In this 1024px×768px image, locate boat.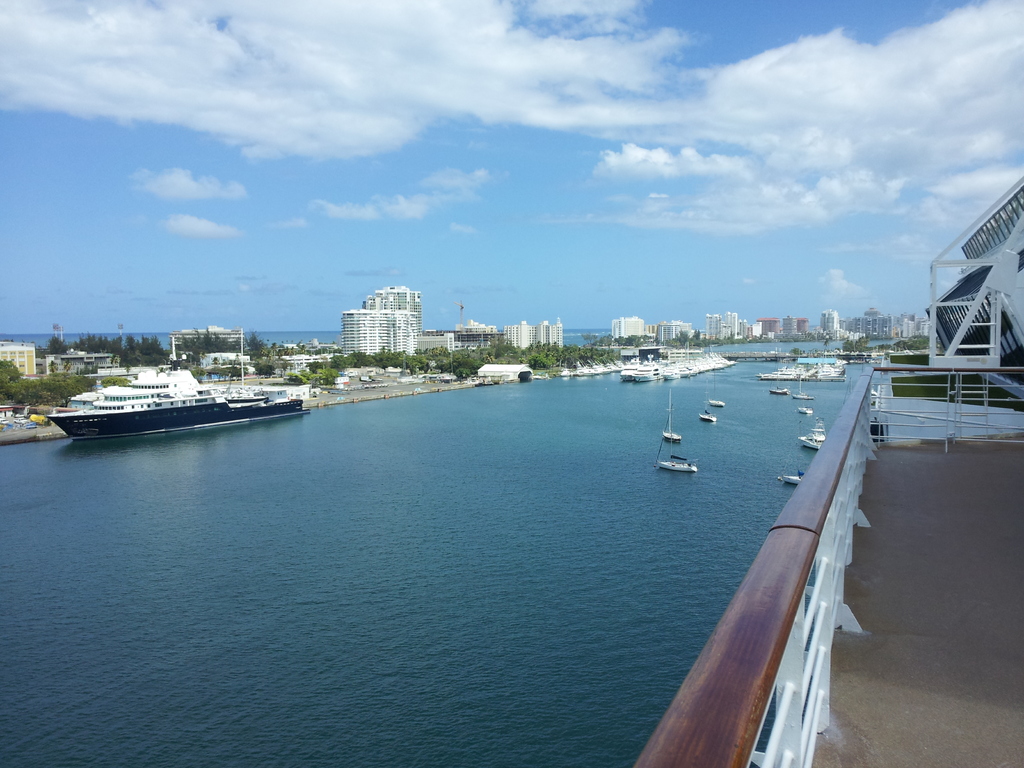
Bounding box: <region>700, 392, 718, 426</region>.
